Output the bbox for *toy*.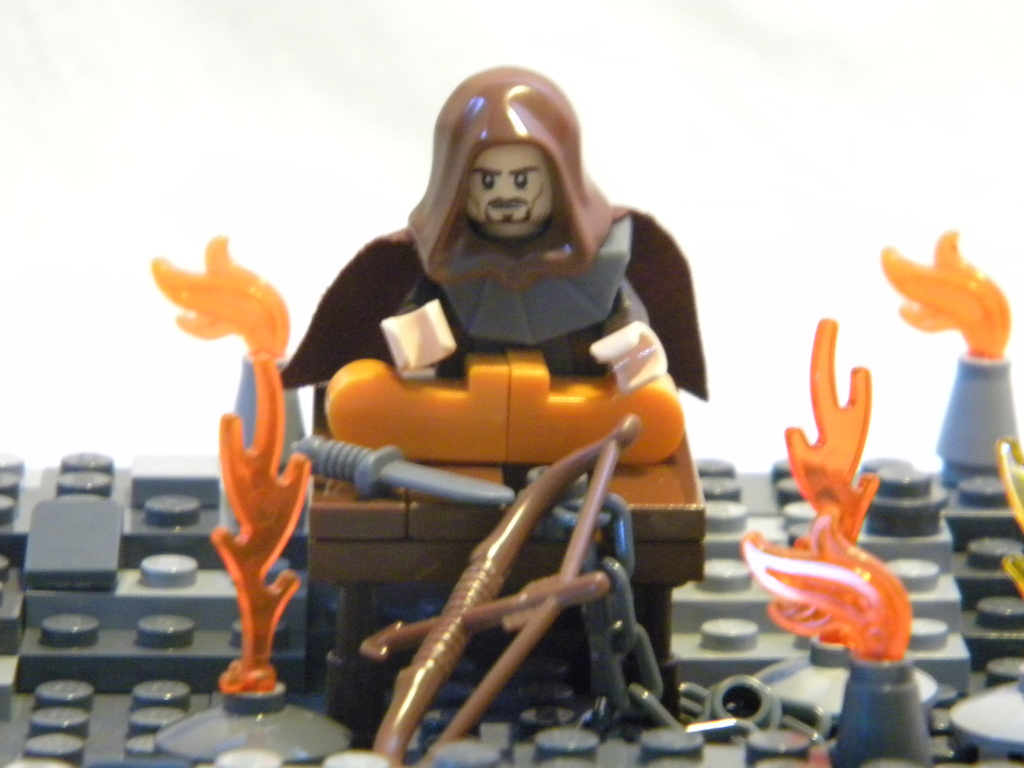
pyautogui.locateOnScreen(742, 311, 930, 766).
